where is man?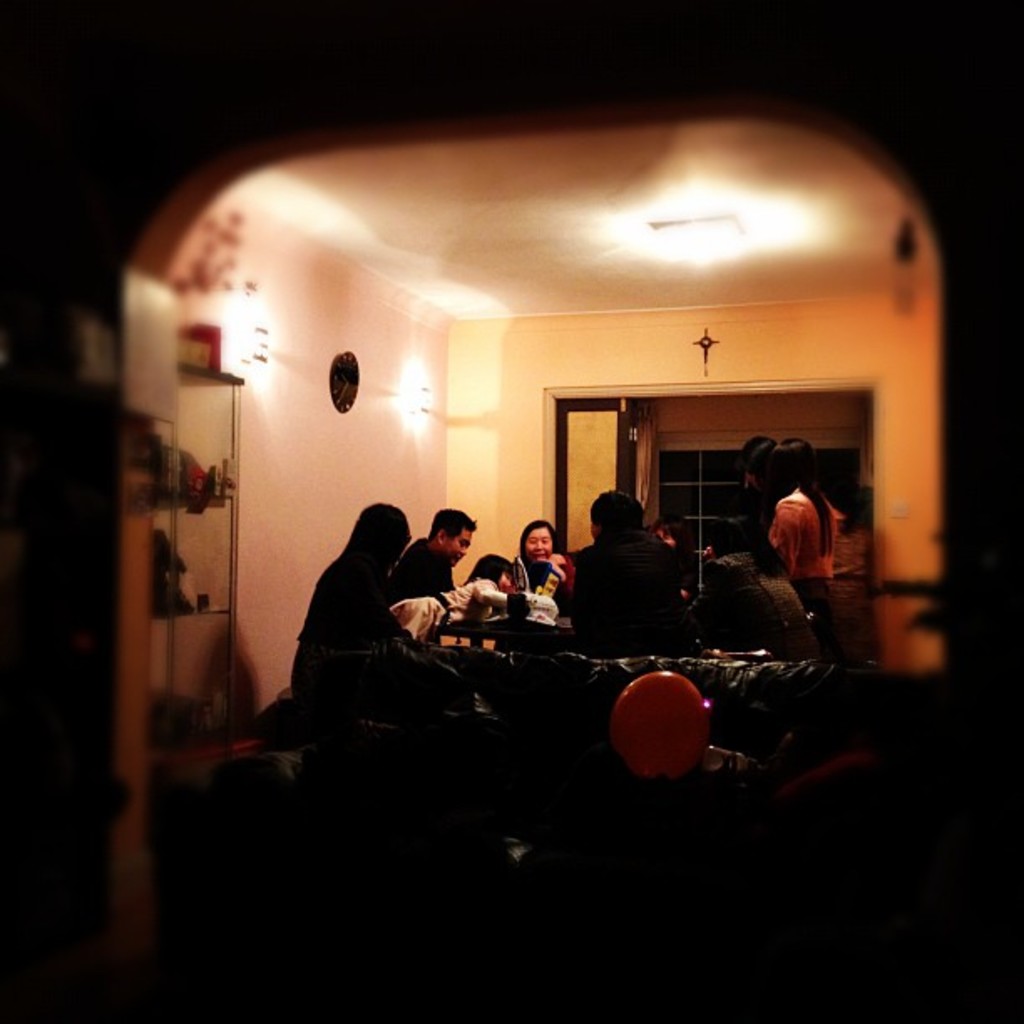
l=549, t=485, r=713, b=651.
